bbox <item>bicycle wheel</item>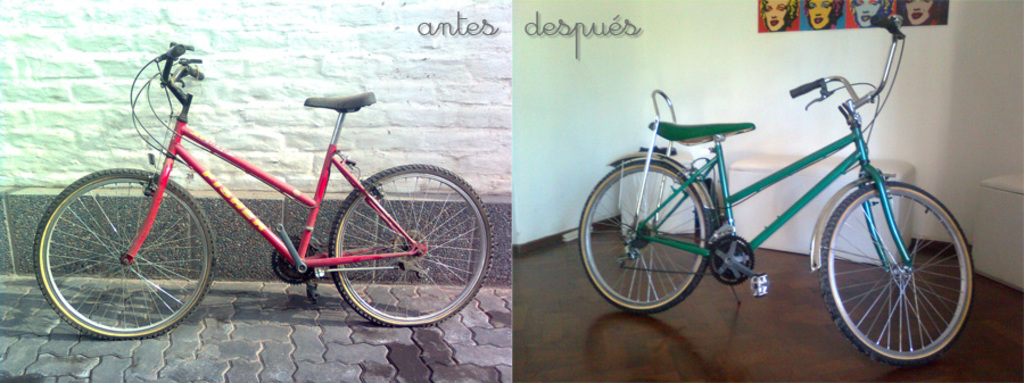
577, 155, 718, 320
